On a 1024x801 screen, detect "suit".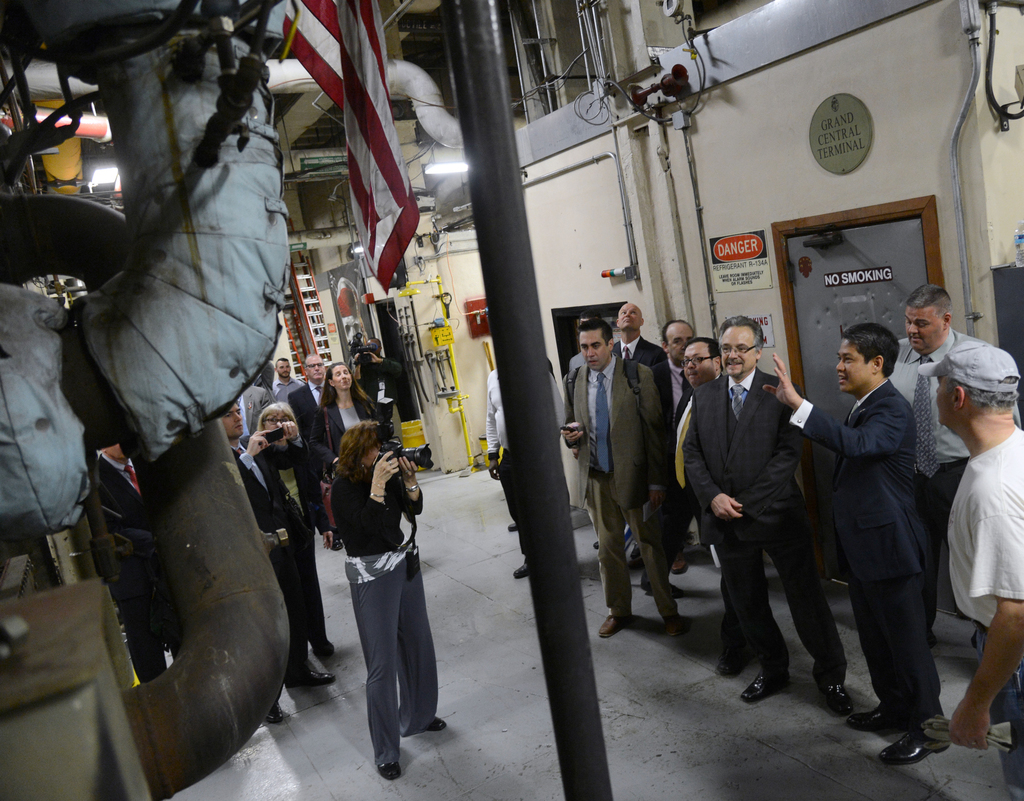
x1=652, y1=358, x2=691, y2=557.
